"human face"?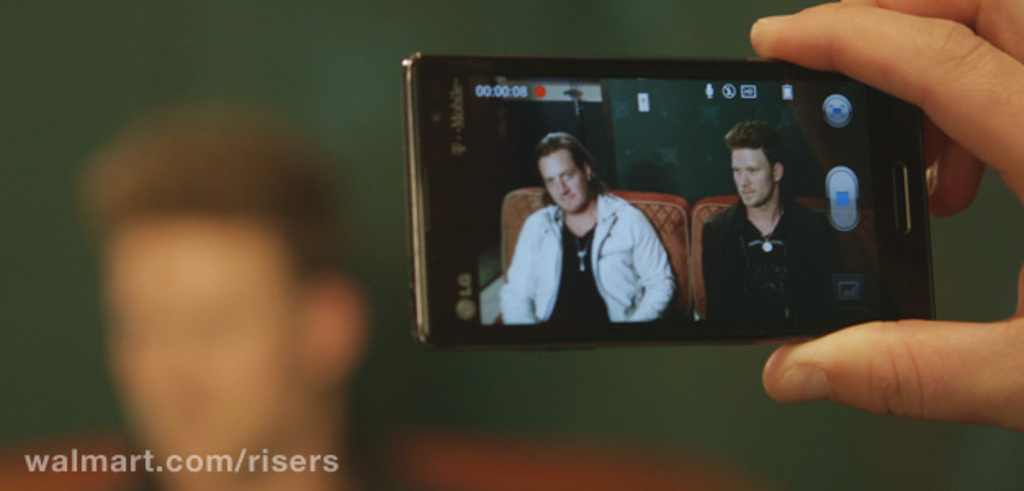
BBox(541, 151, 587, 218)
